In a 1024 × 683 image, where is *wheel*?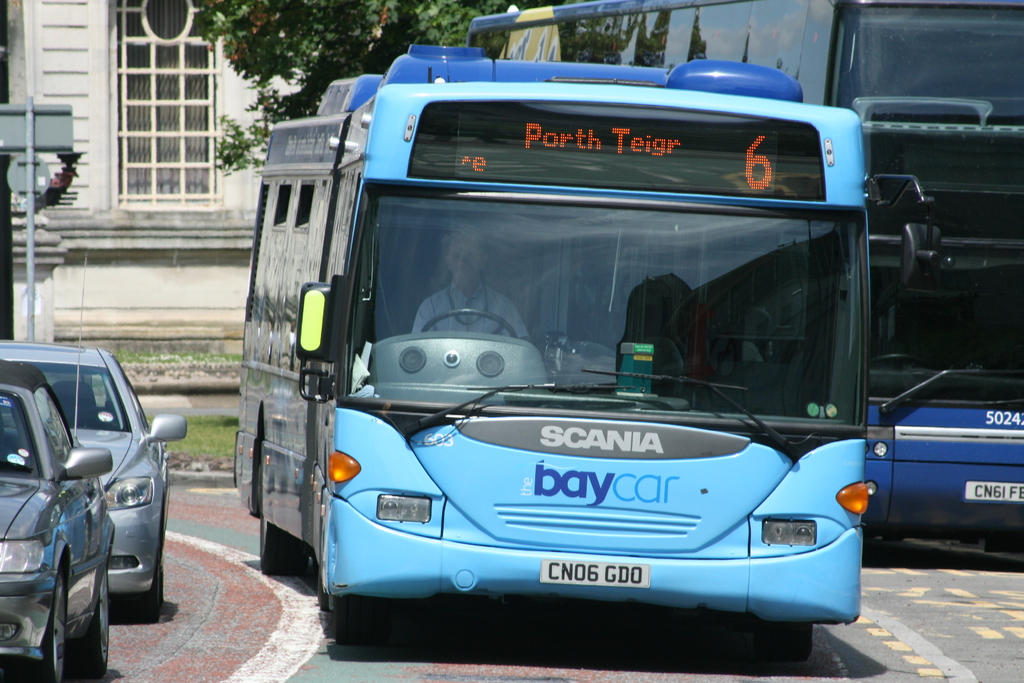
<region>334, 595, 384, 646</region>.
